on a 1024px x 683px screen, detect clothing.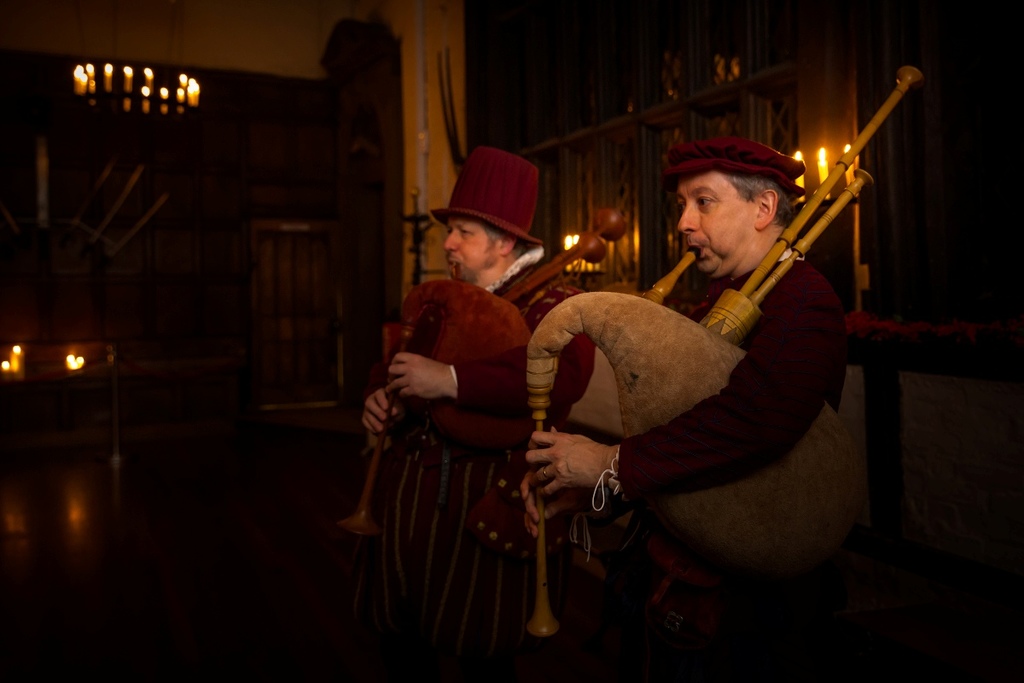
rect(576, 254, 852, 682).
